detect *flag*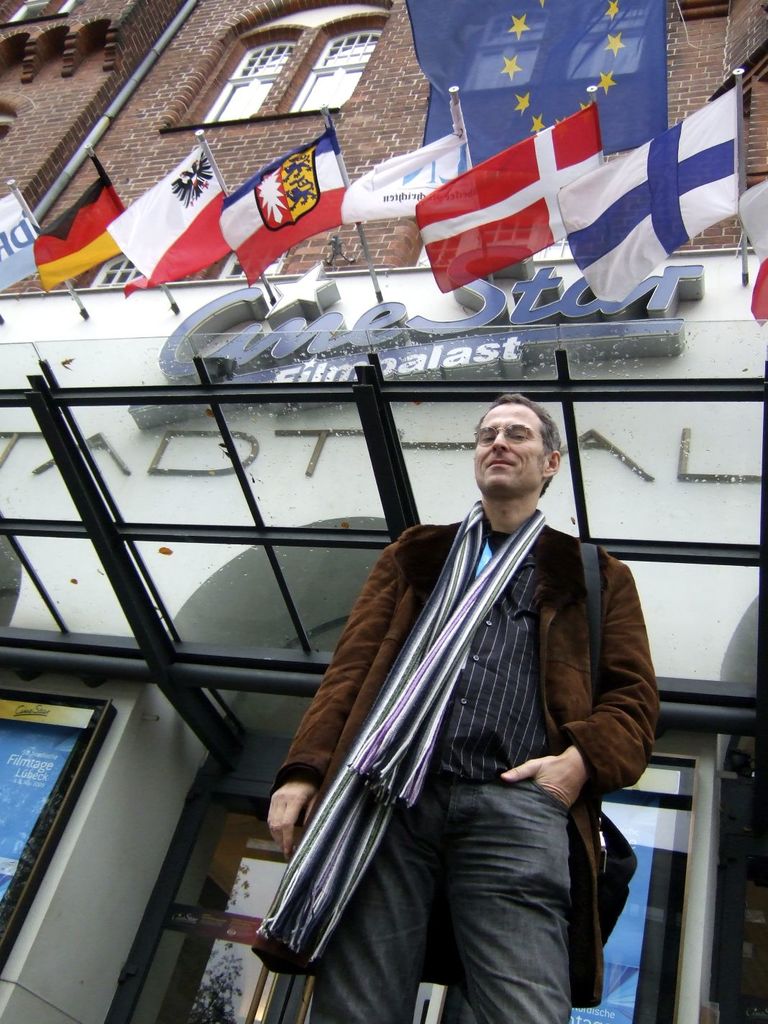
x1=32 y1=174 x2=143 y2=292
